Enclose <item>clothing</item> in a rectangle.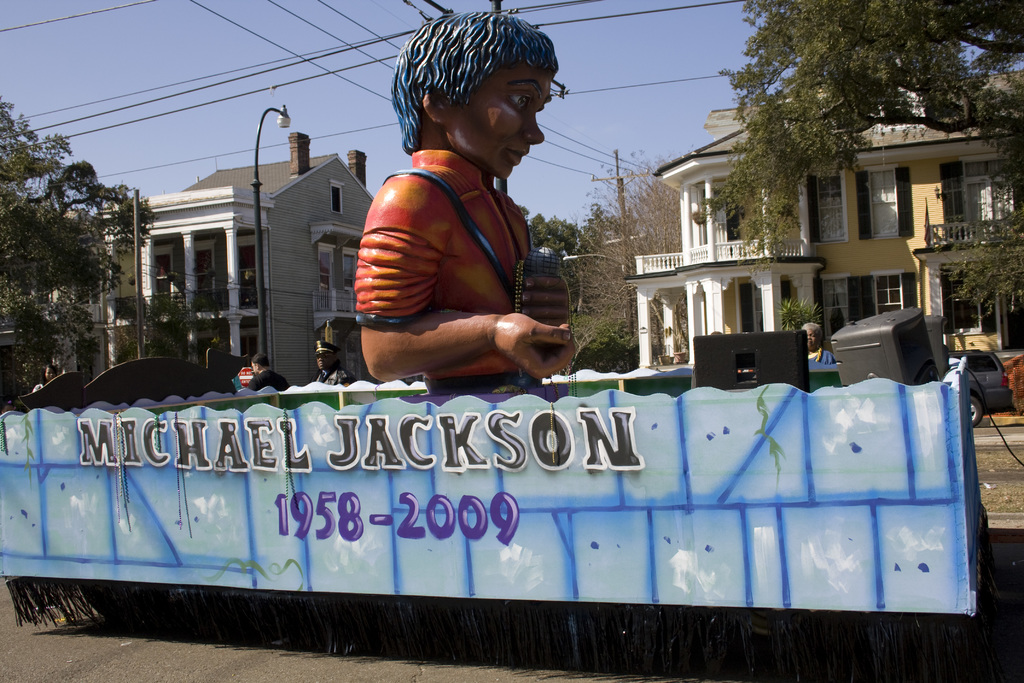
box=[355, 151, 532, 380].
